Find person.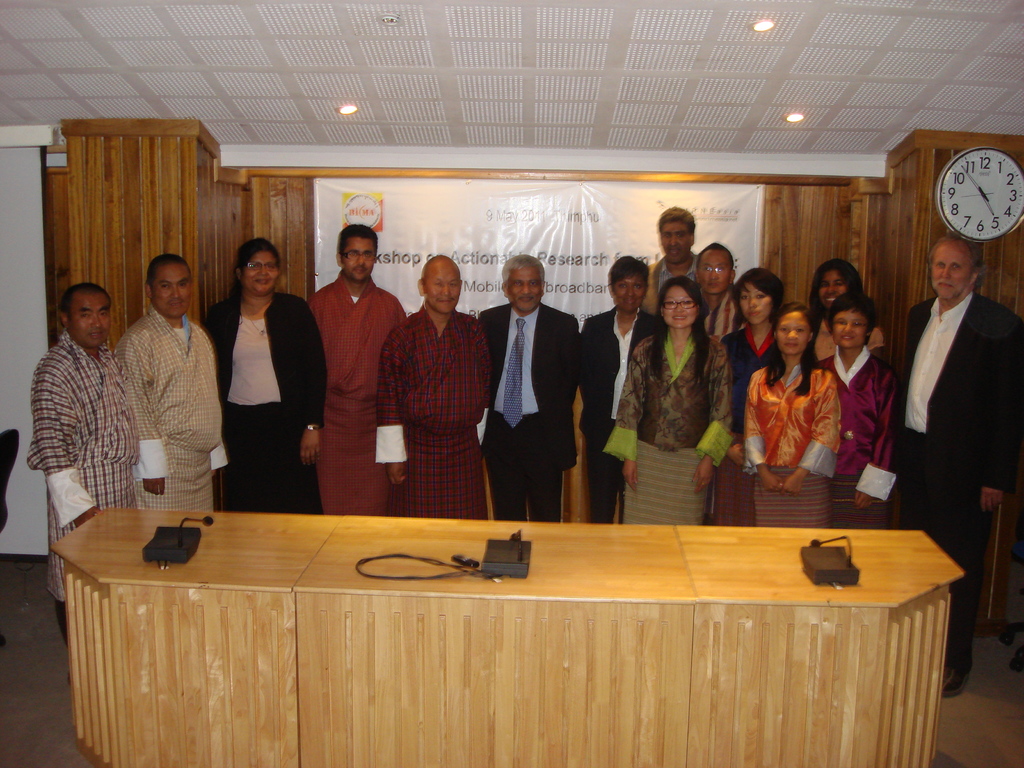
817:290:906:520.
